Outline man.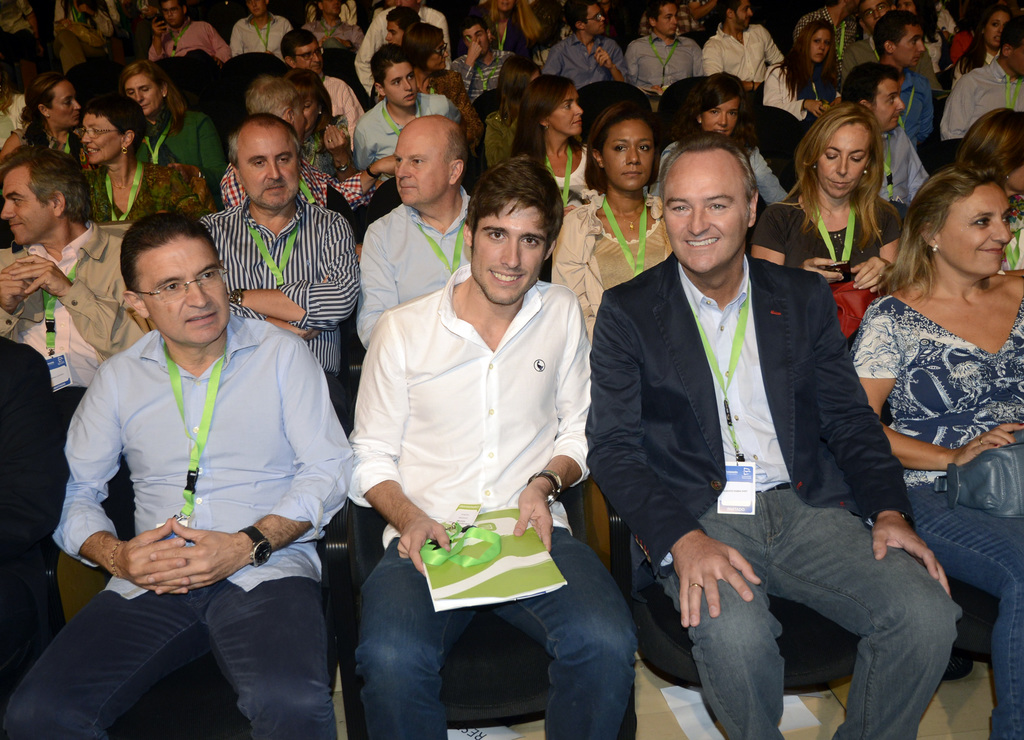
Outline: {"x1": 455, "y1": 17, "x2": 517, "y2": 101}.
